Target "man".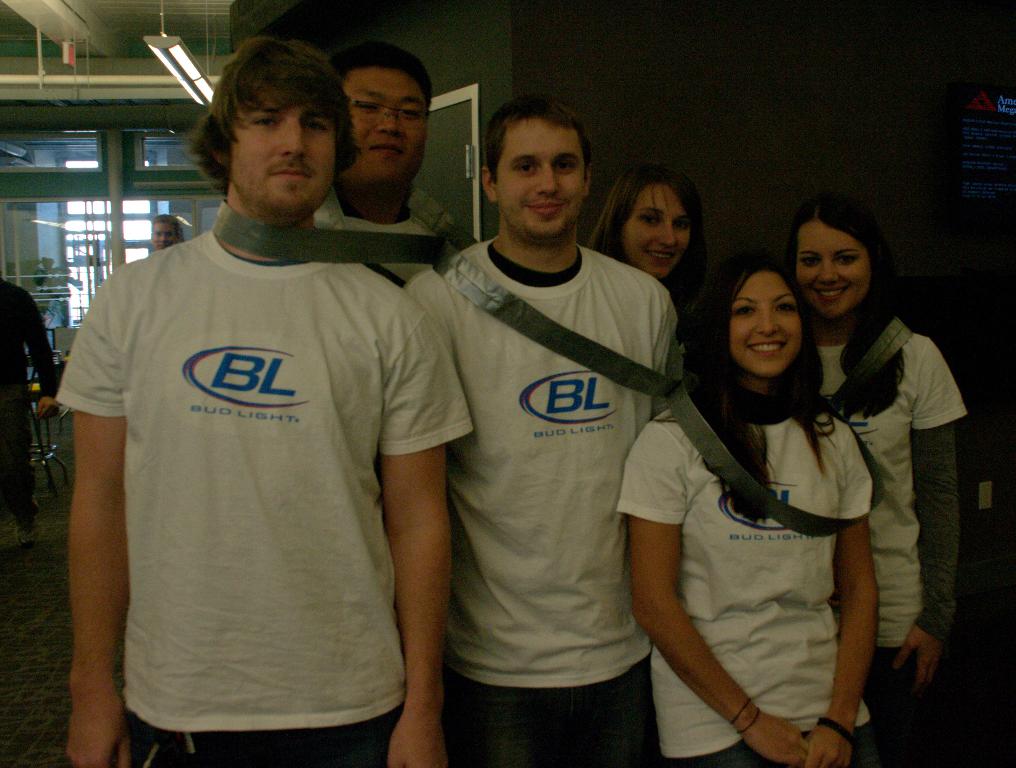
Target region: (147, 220, 186, 262).
